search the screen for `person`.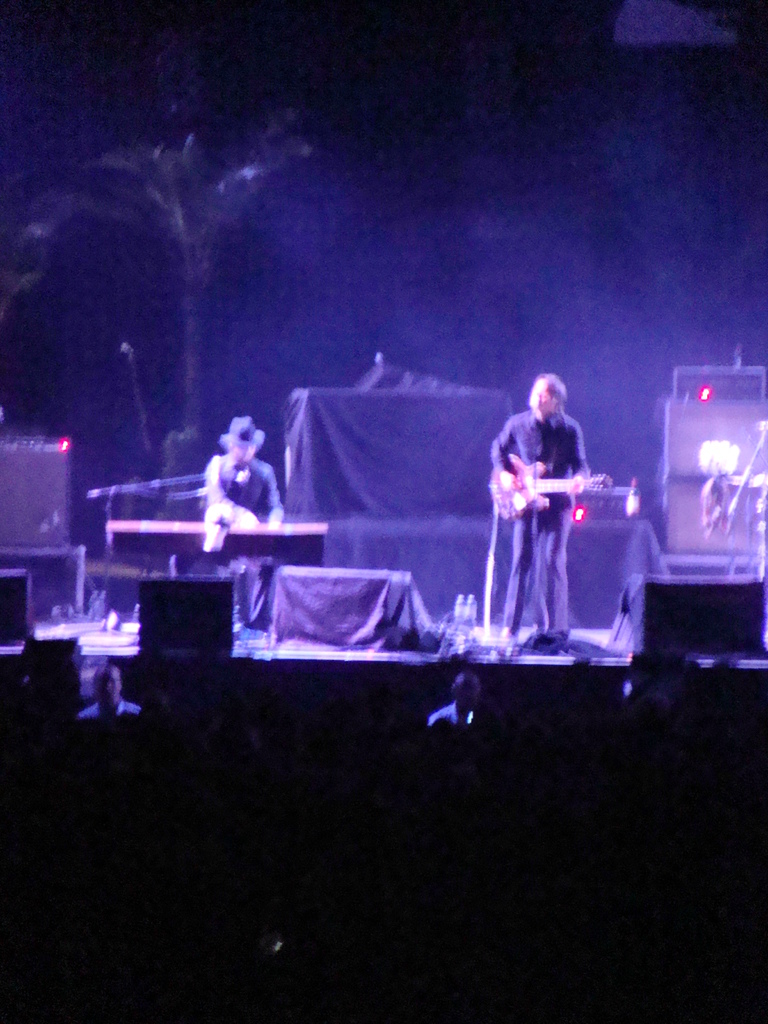
Found at rect(490, 350, 605, 666).
